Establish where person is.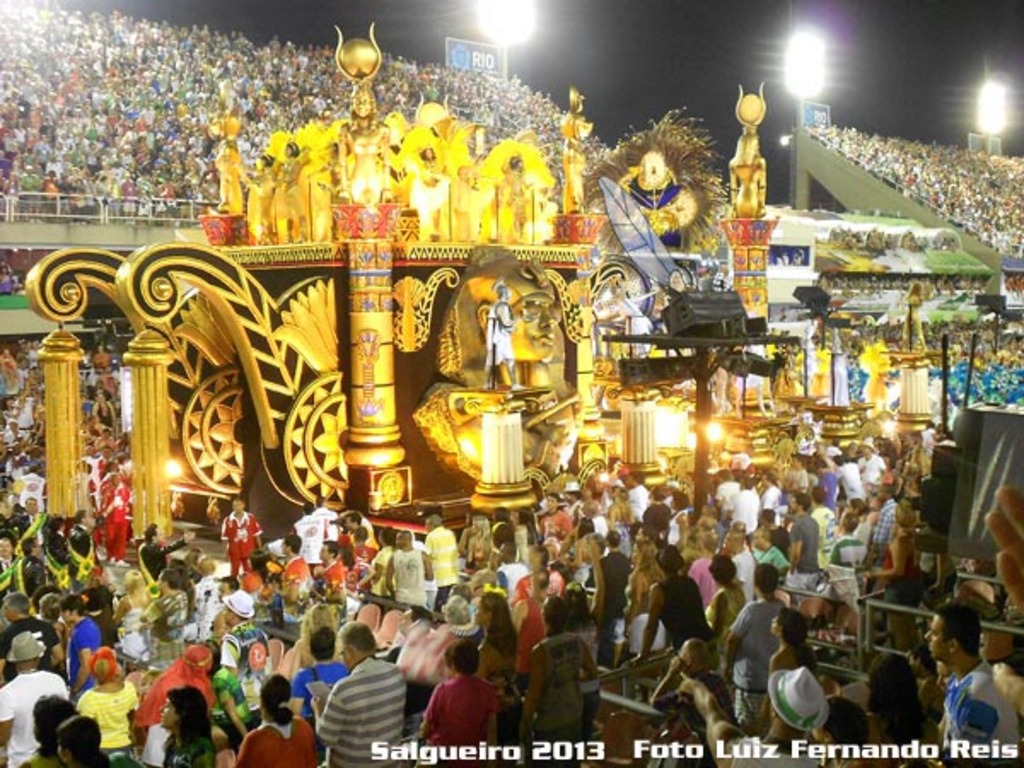
Established at [705, 551, 749, 657].
